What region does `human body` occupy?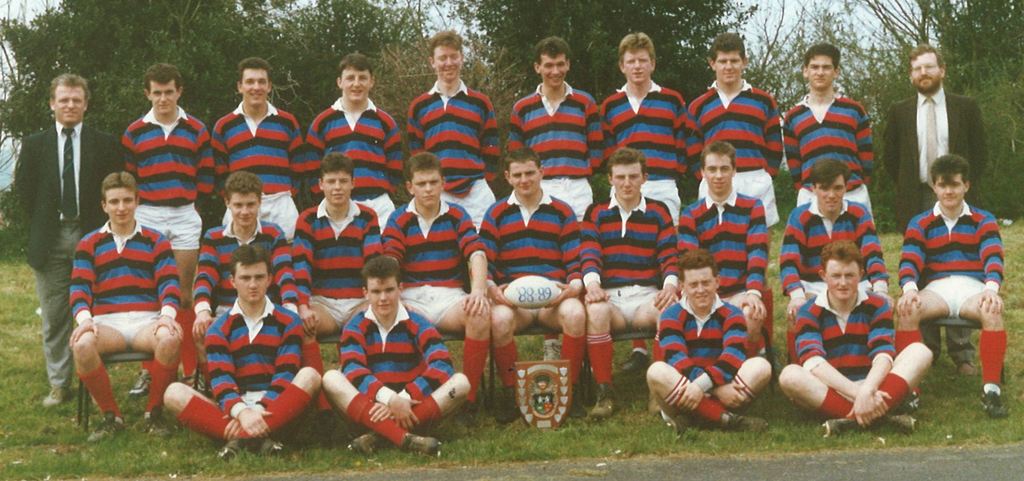
pyautogui.locateOnScreen(599, 36, 686, 220).
